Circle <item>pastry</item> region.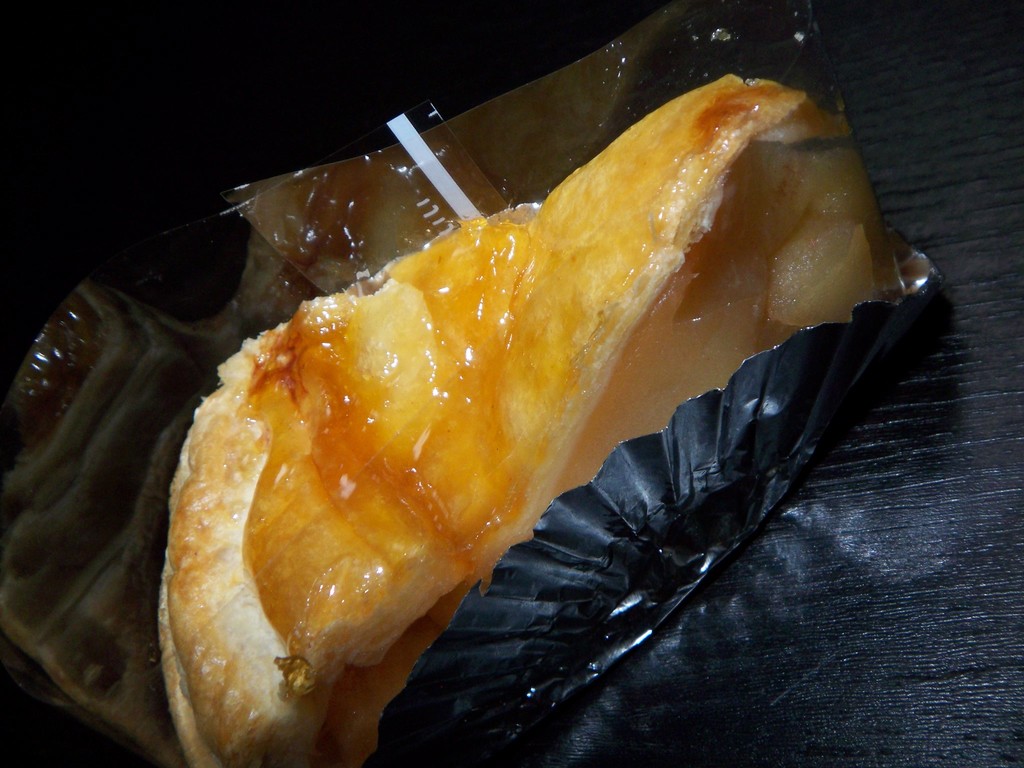
Region: l=100, t=61, r=893, b=747.
